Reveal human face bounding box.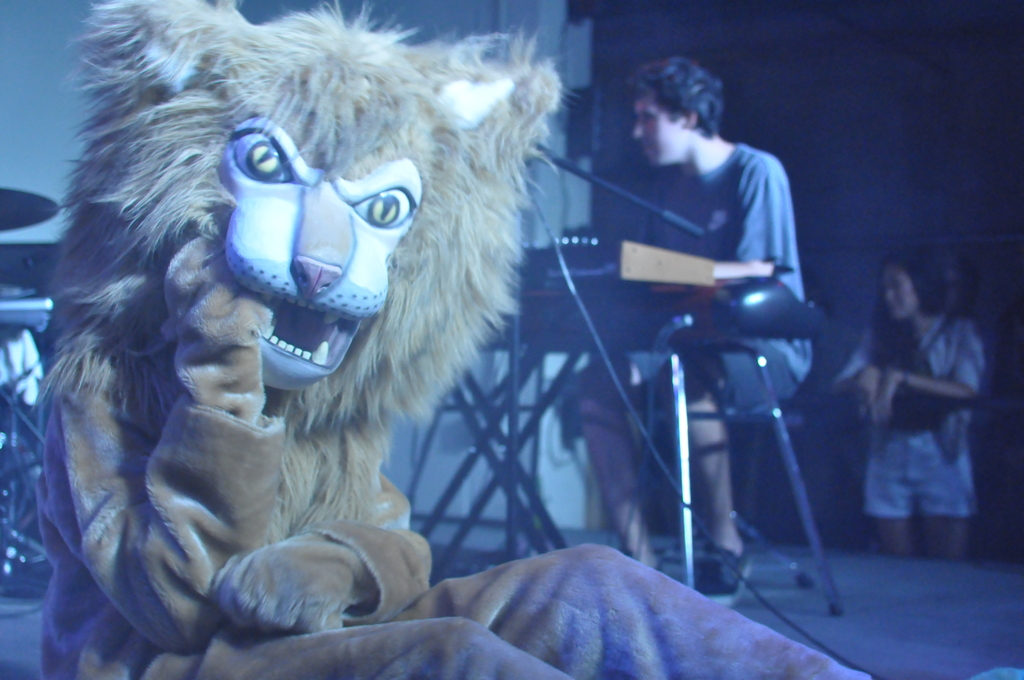
Revealed: 634/86/686/165.
